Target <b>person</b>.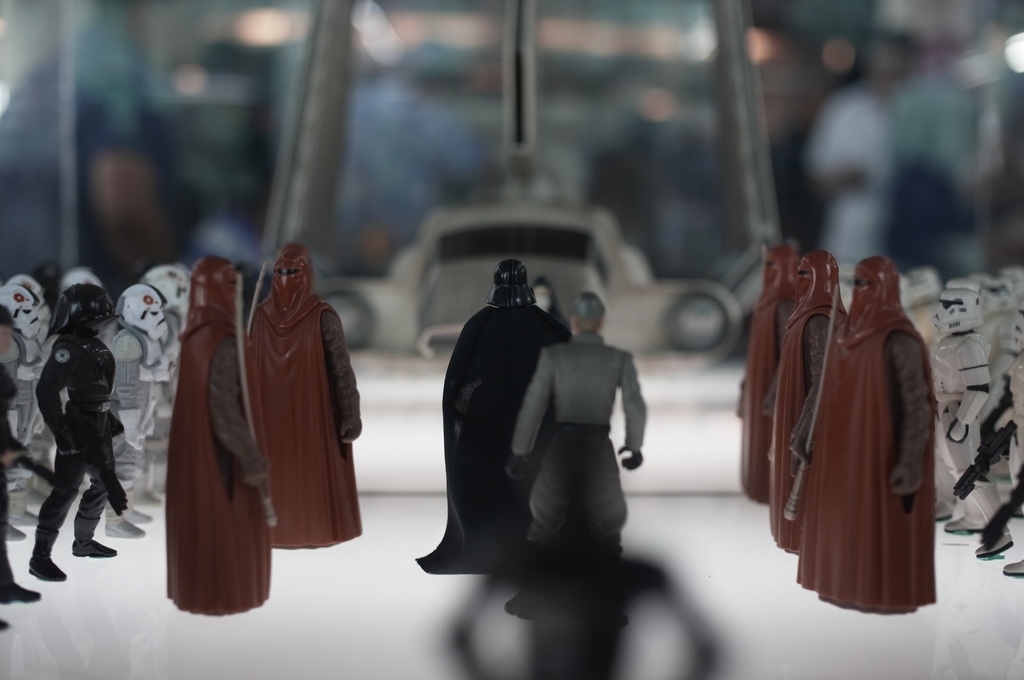
Target region: pyautogui.locateOnScreen(499, 300, 641, 621).
